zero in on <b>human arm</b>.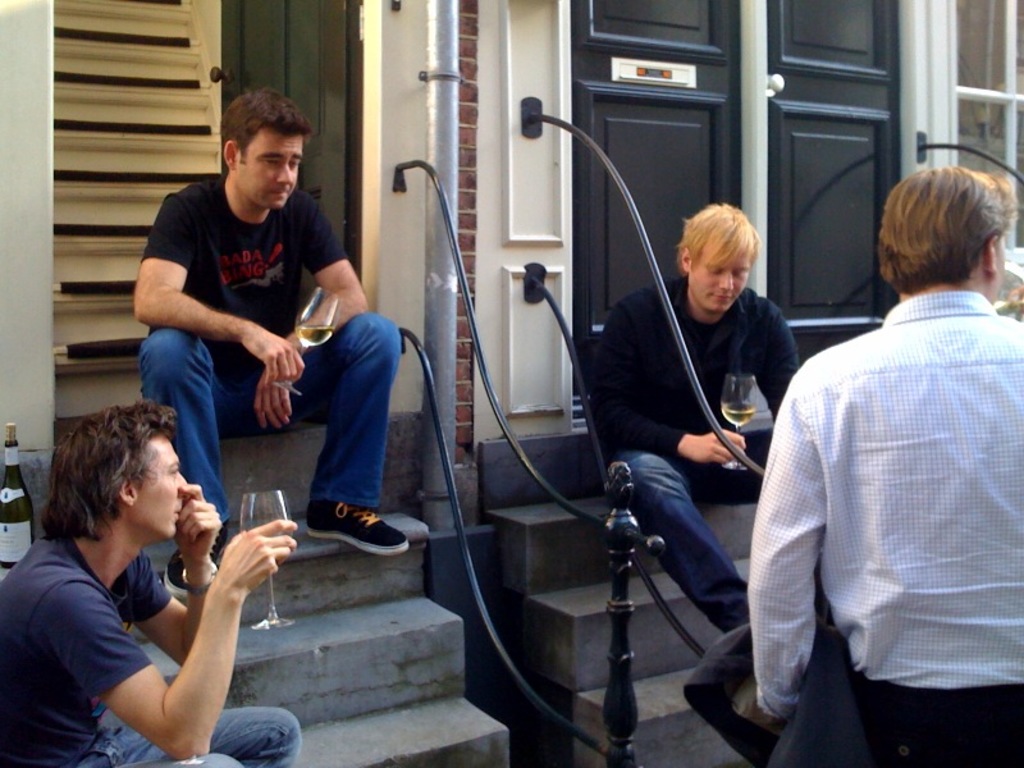
Zeroed in: x1=585, y1=302, x2=742, y2=465.
